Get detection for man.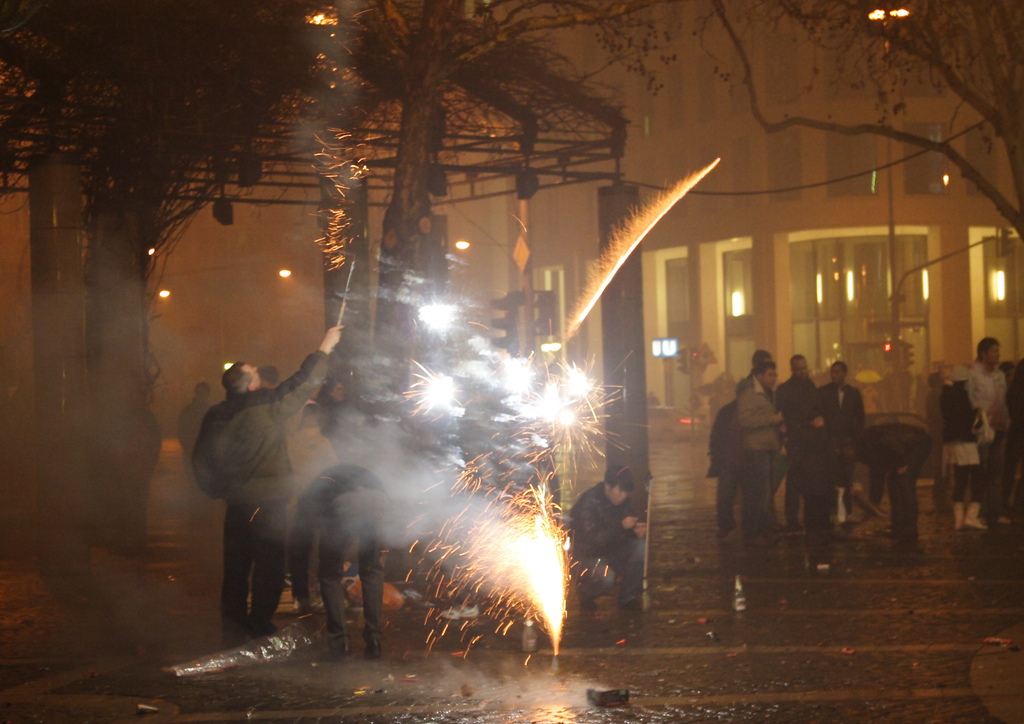
Detection: left=967, top=337, right=1018, bottom=529.
